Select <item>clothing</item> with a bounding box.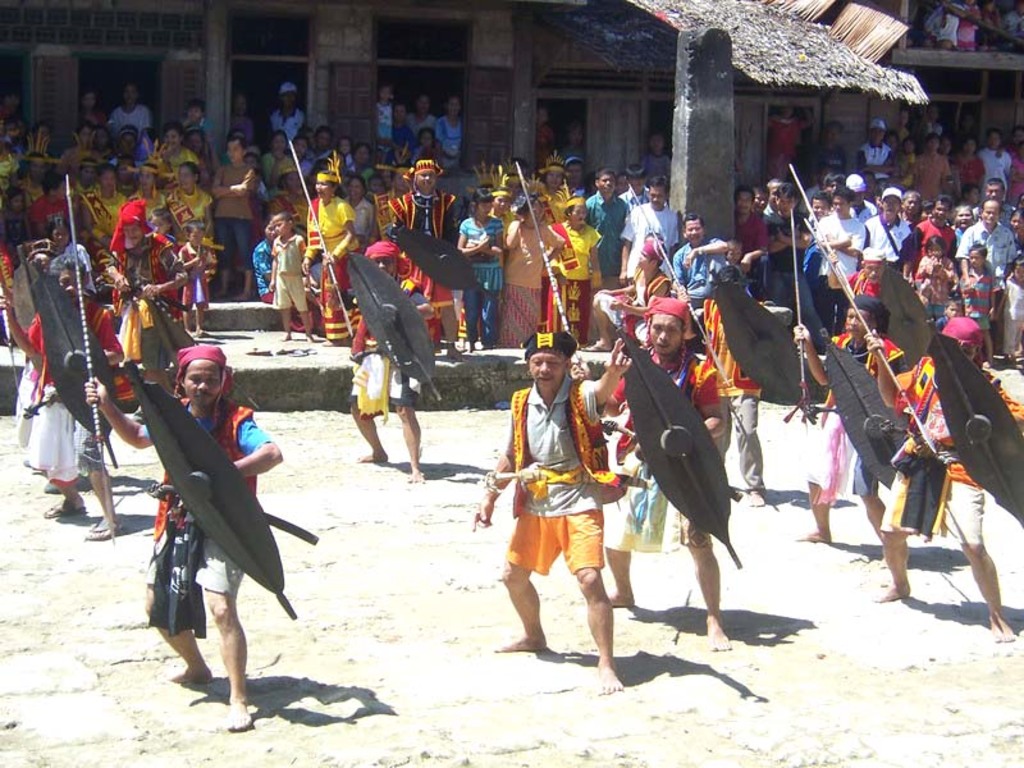
left=915, top=147, right=946, bottom=206.
